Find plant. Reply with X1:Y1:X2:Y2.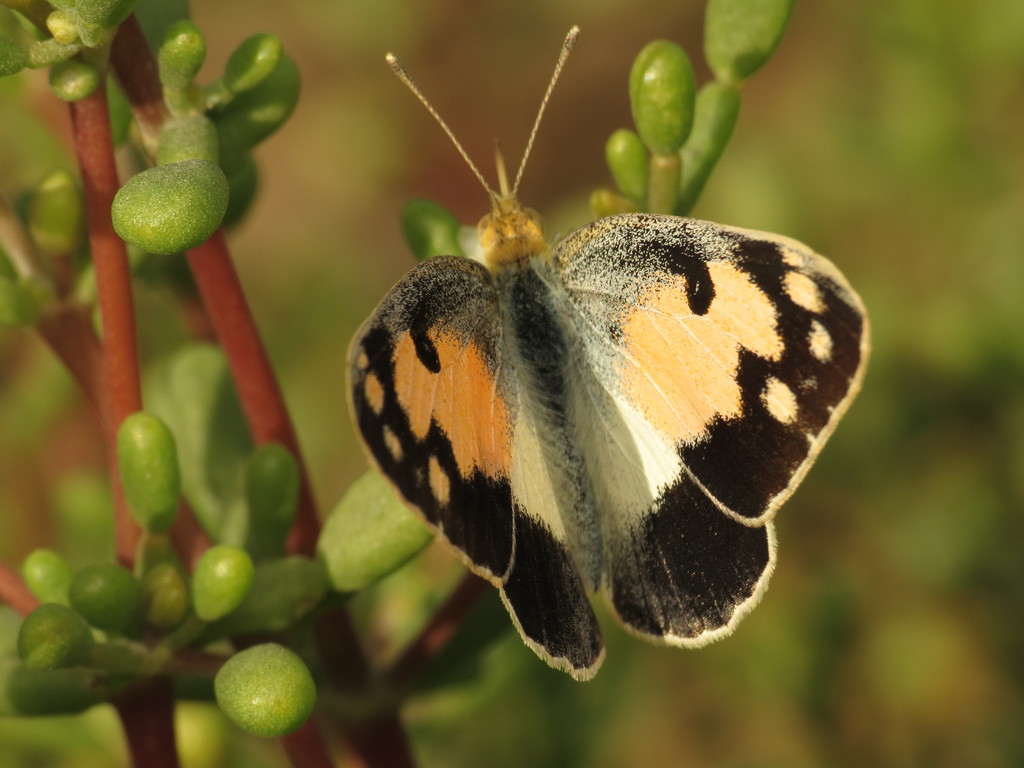
0:0:801:767.
